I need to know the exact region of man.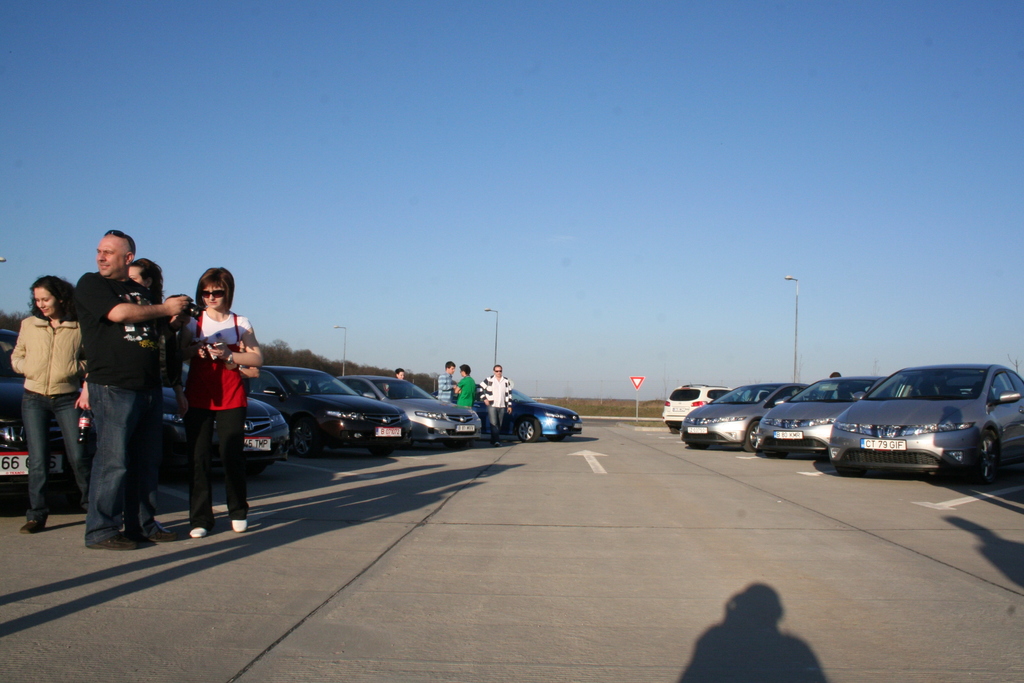
Region: x1=67 y1=236 x2=166 y2=554.
